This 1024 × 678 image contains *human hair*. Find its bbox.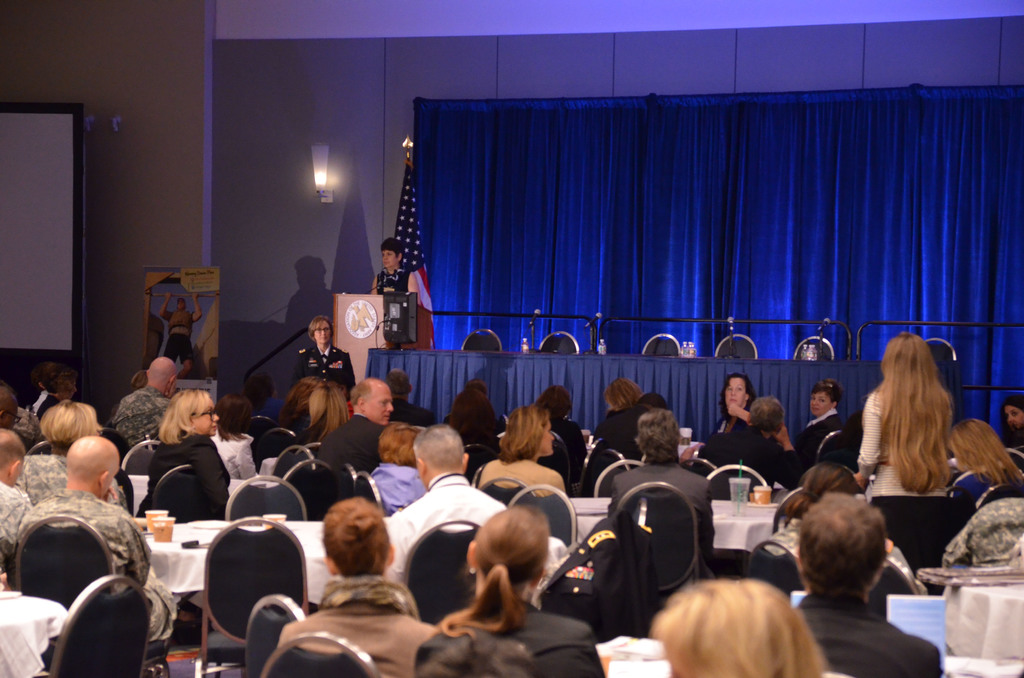
0/428/27/473.
